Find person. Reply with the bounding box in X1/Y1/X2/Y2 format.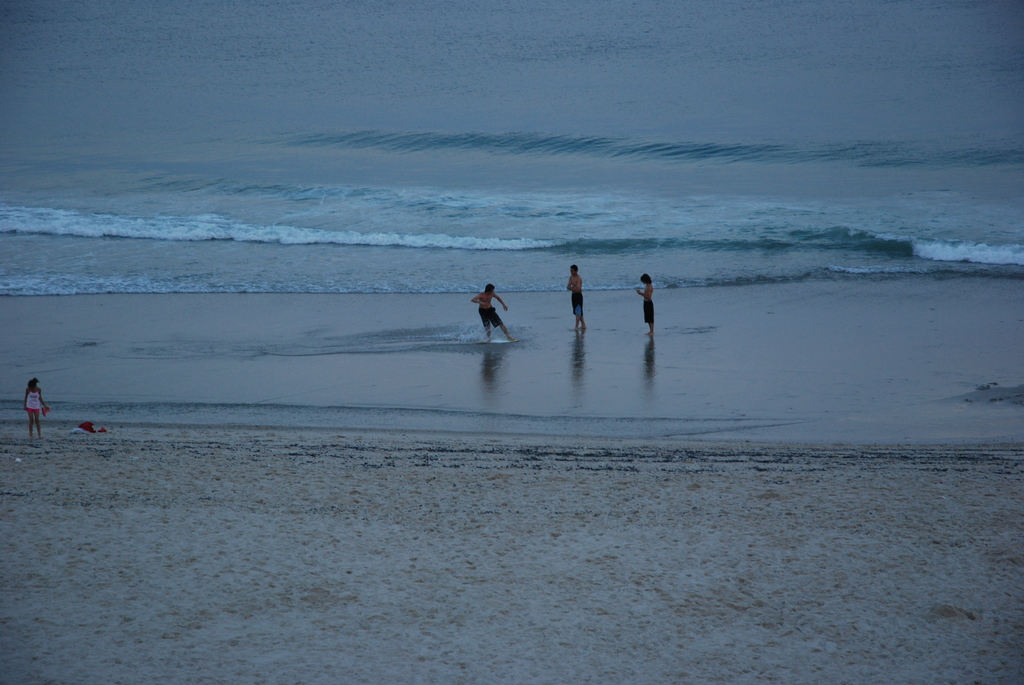
565/264/589/334.
